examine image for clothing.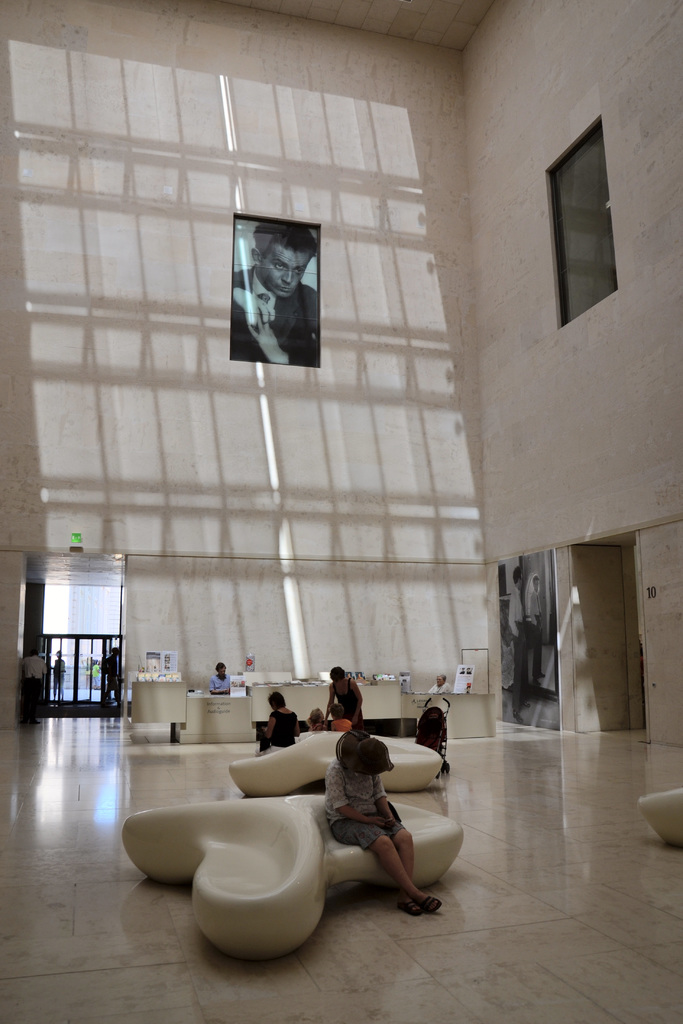
Examination result: crop(502, 581, 548, 697).
